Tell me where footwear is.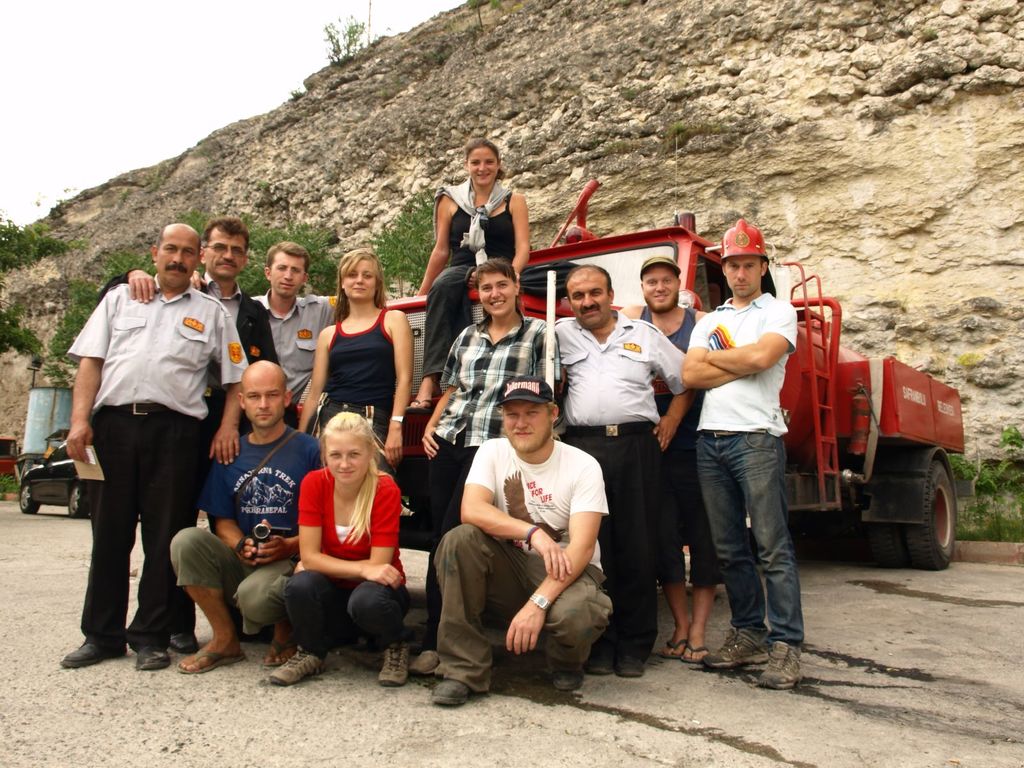
footwear is at 267,650,324,687.
